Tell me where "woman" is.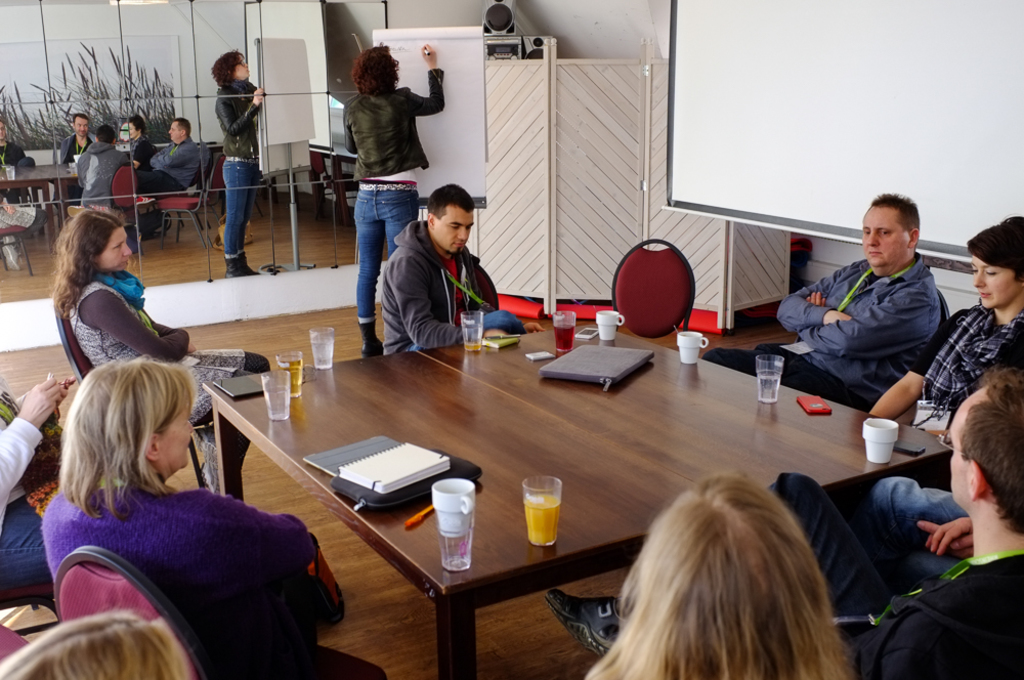
"woman" is at 52/211/270/508.
